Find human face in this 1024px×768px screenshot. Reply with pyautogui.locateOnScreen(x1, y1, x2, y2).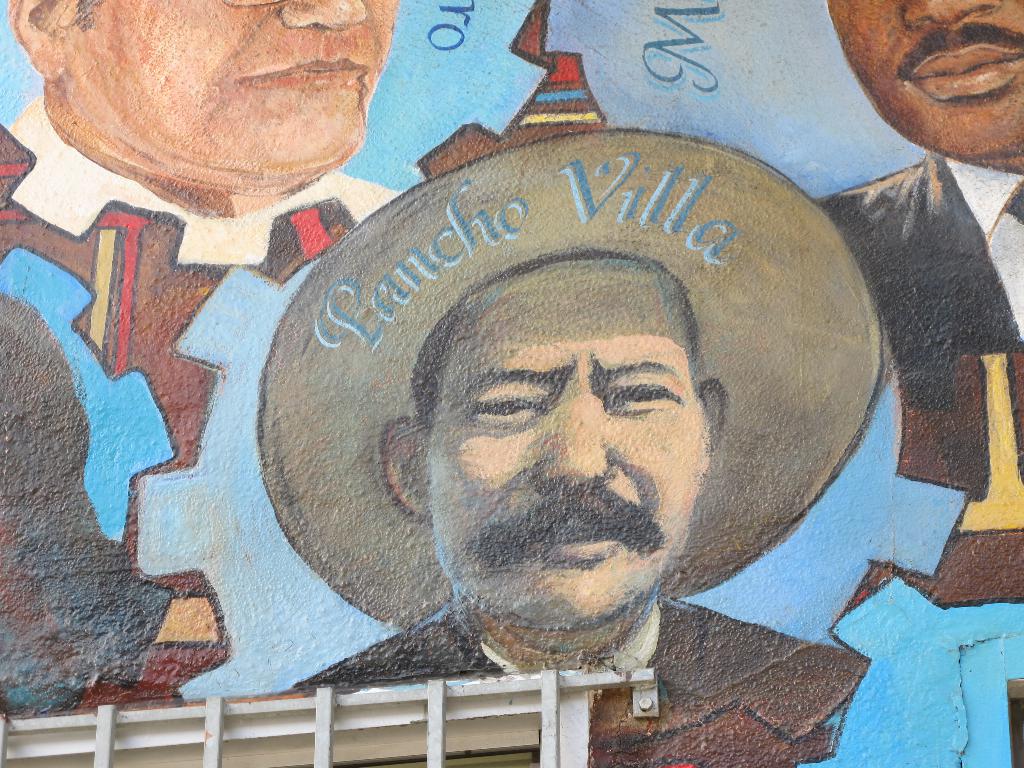
pyautogui.locateOnScreen(834, 0, 1023, 163).
